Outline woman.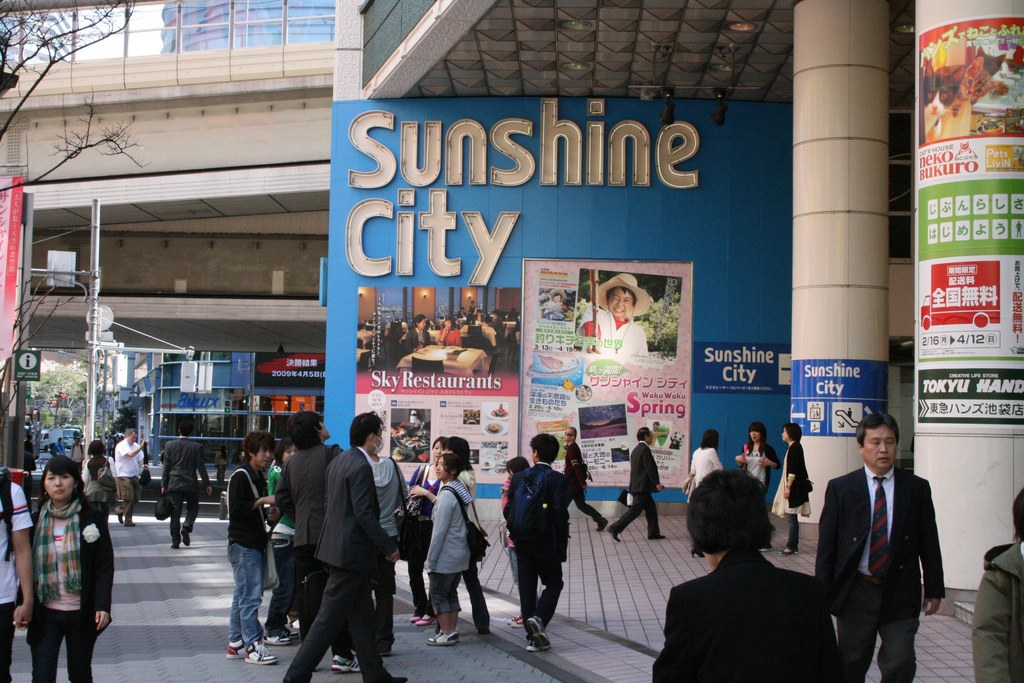
Outline: <region>404, 436, 447, 625</region>.
